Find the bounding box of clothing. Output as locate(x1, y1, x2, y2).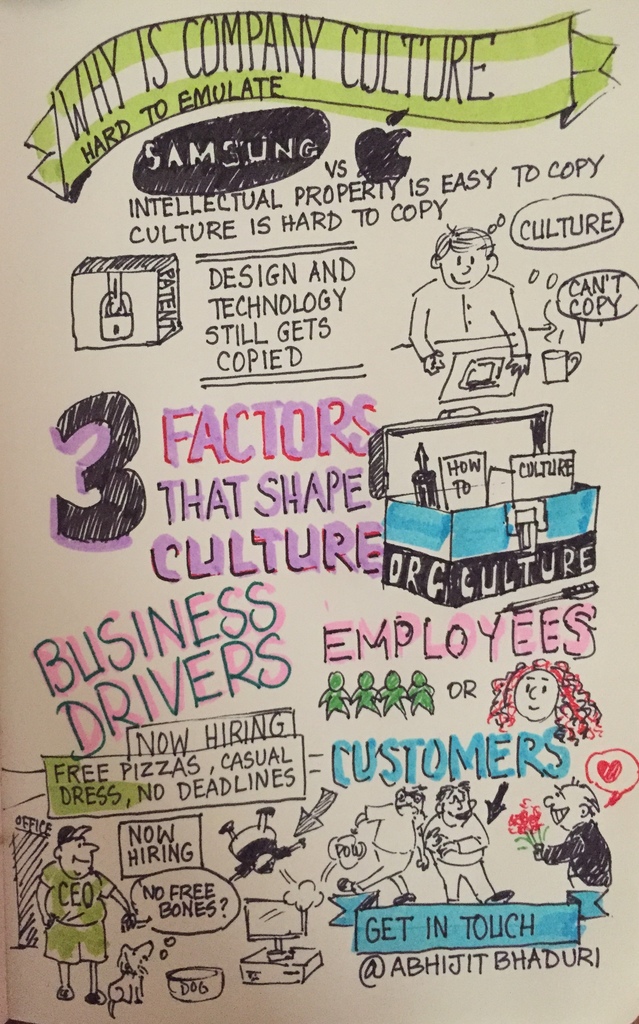
locate(425, 810, 493, 900).
